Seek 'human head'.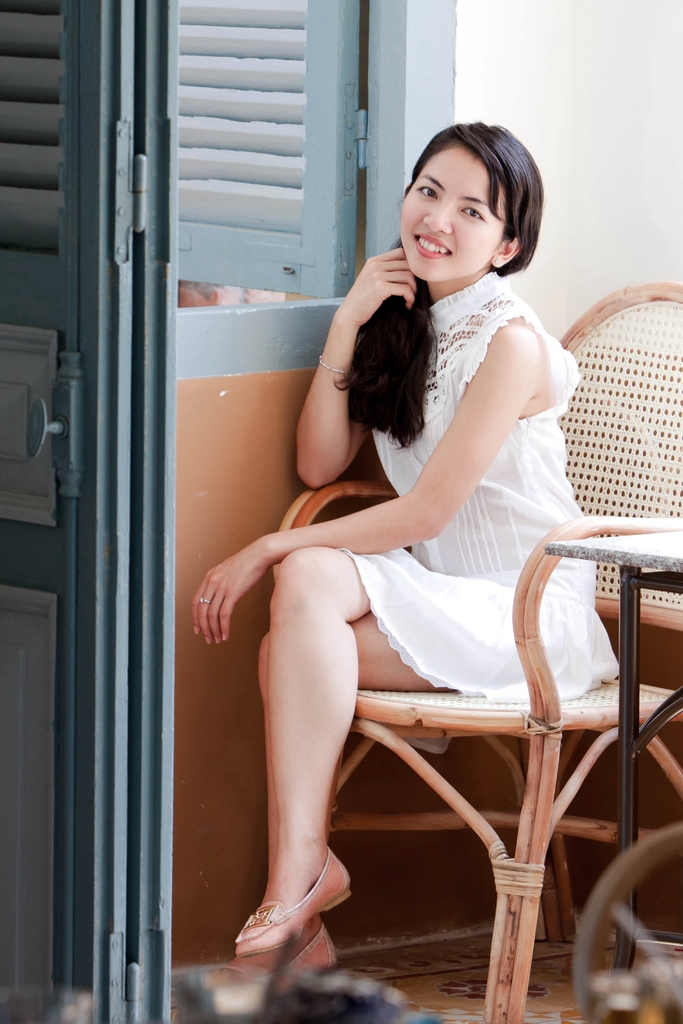
<box>398,118,543,264</box>.
